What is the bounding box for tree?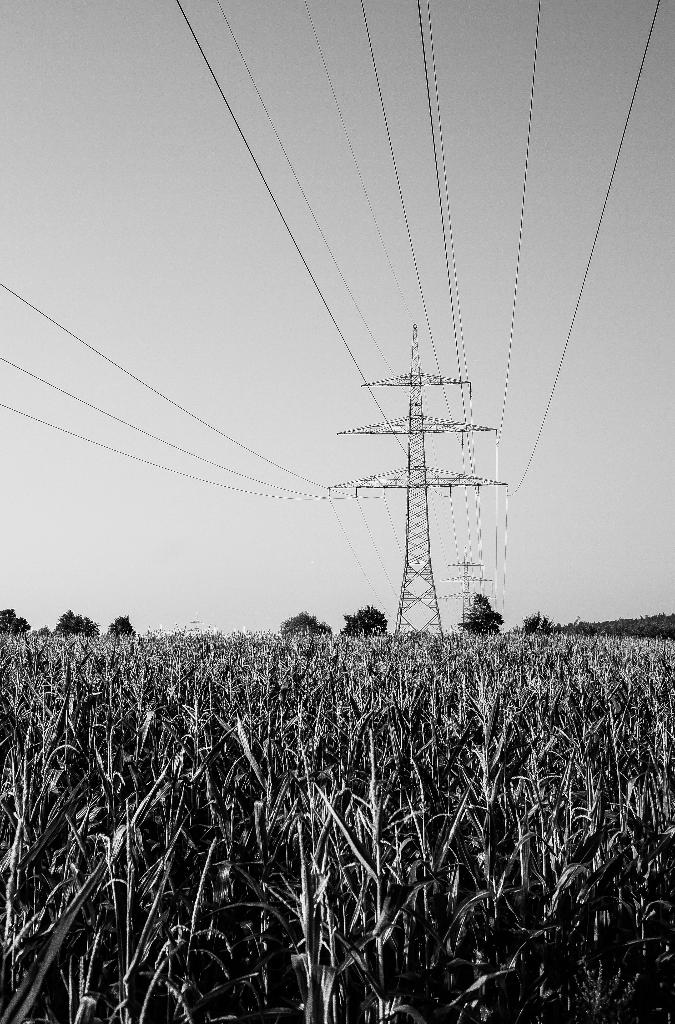
(x1=0, y1=599, x2=35, y2=637).
